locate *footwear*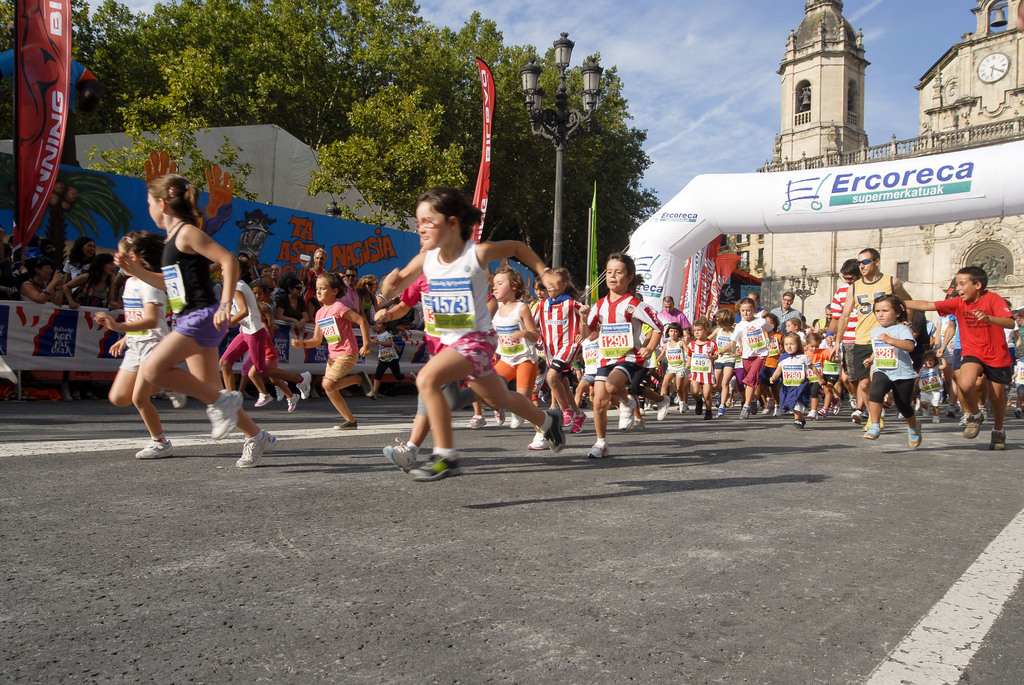
921,404,930,418
